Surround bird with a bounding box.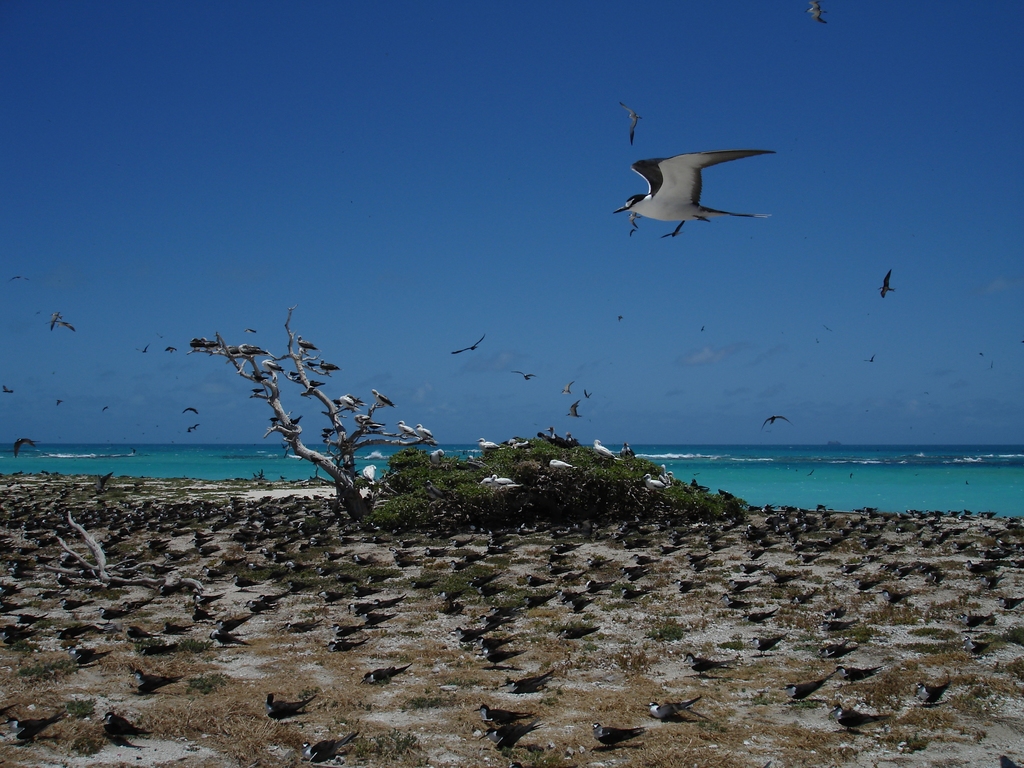
(x1=499, y1=669, x2=561, y2=694).
